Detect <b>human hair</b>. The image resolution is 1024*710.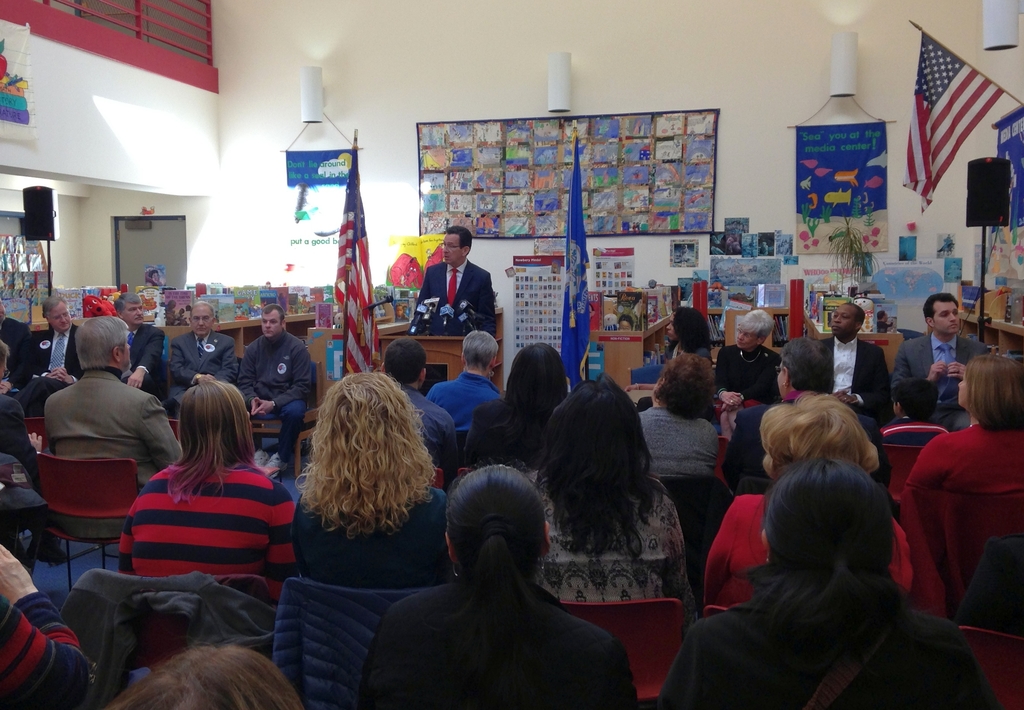
x1=886, y1=377, x2=938, y2=423.
